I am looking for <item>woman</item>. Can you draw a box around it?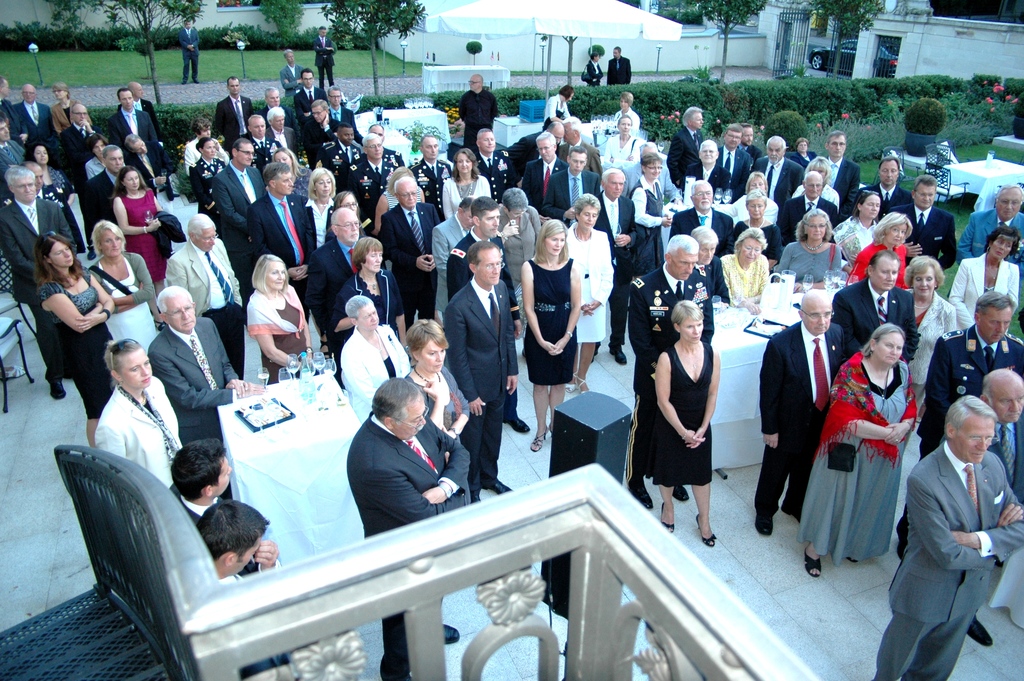
Sure, the bounding box is 89/337/182/491.
